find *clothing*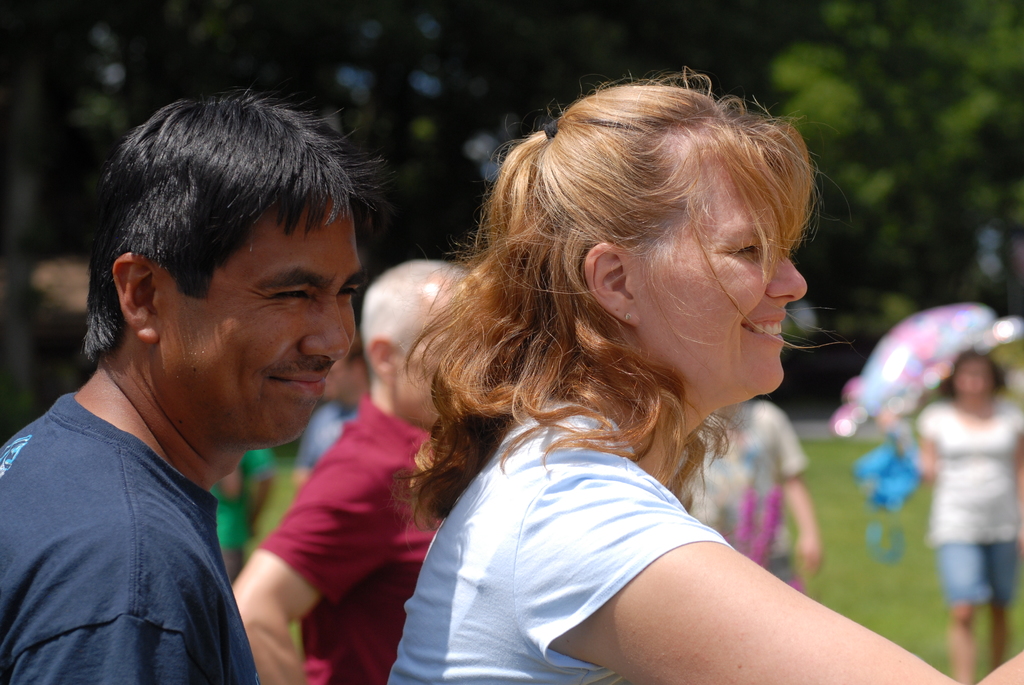
bbox=(10, 332, 331, 681)
